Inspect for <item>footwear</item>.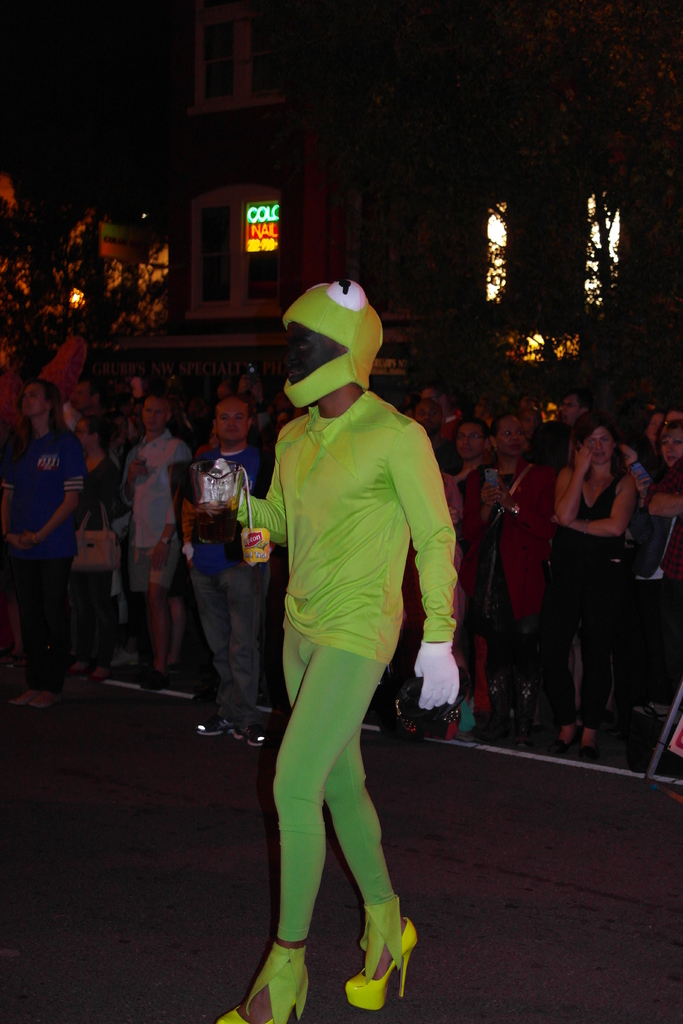
Inspection: left=554, top=731, right=575, bottom=755.
